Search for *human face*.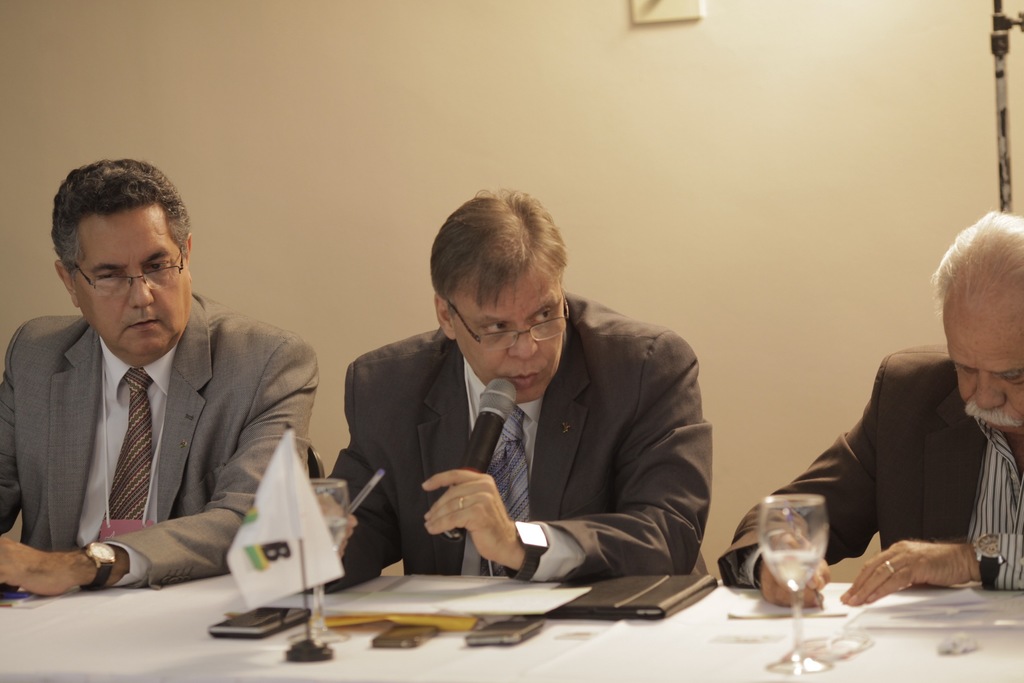
Found at <bbox>79, 203, 189, 356</bbox>.
